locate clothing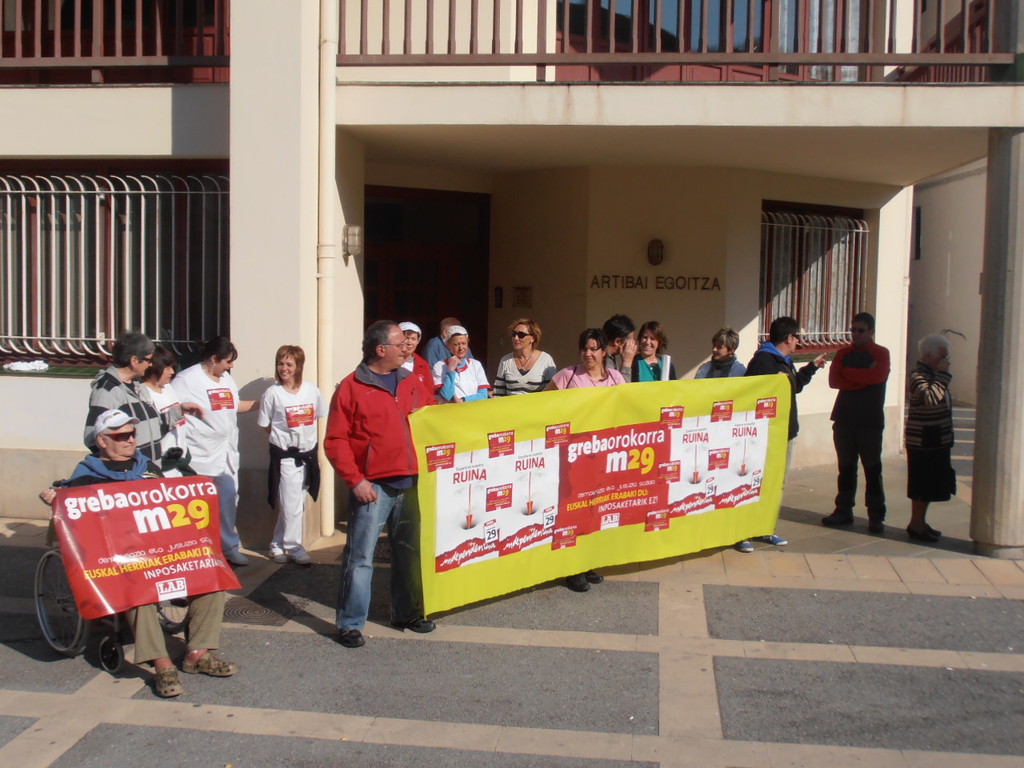
[left=739, top=342, right=816, bottom=430]
